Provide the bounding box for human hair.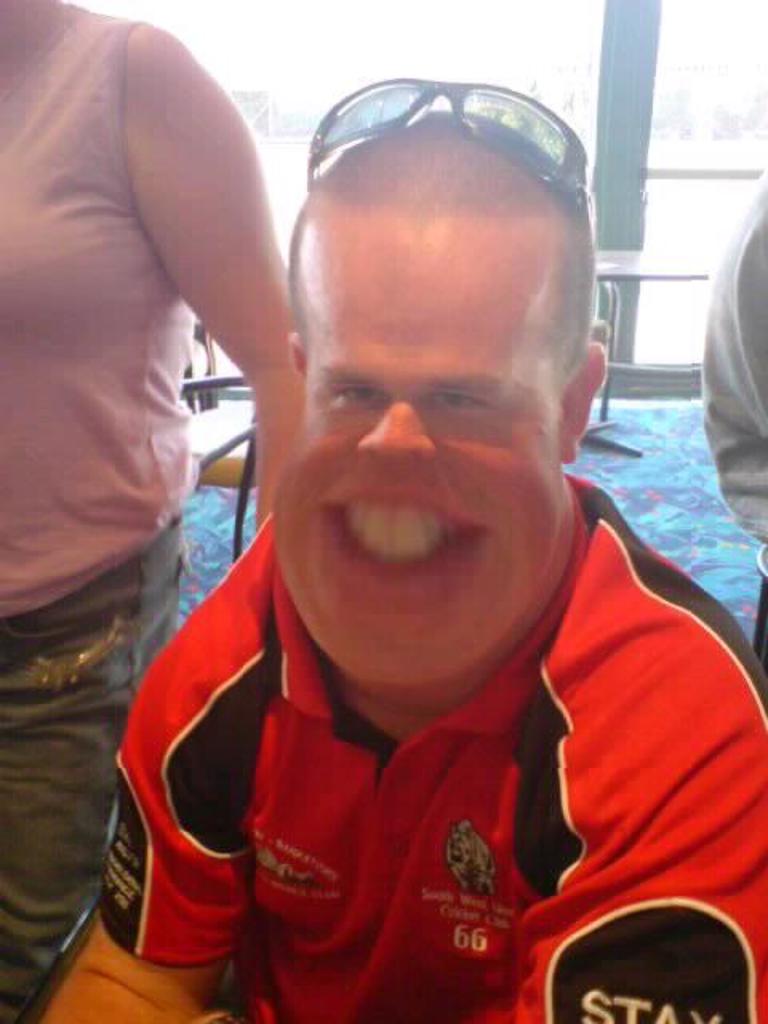
locate(286, 106, 606, 382).
